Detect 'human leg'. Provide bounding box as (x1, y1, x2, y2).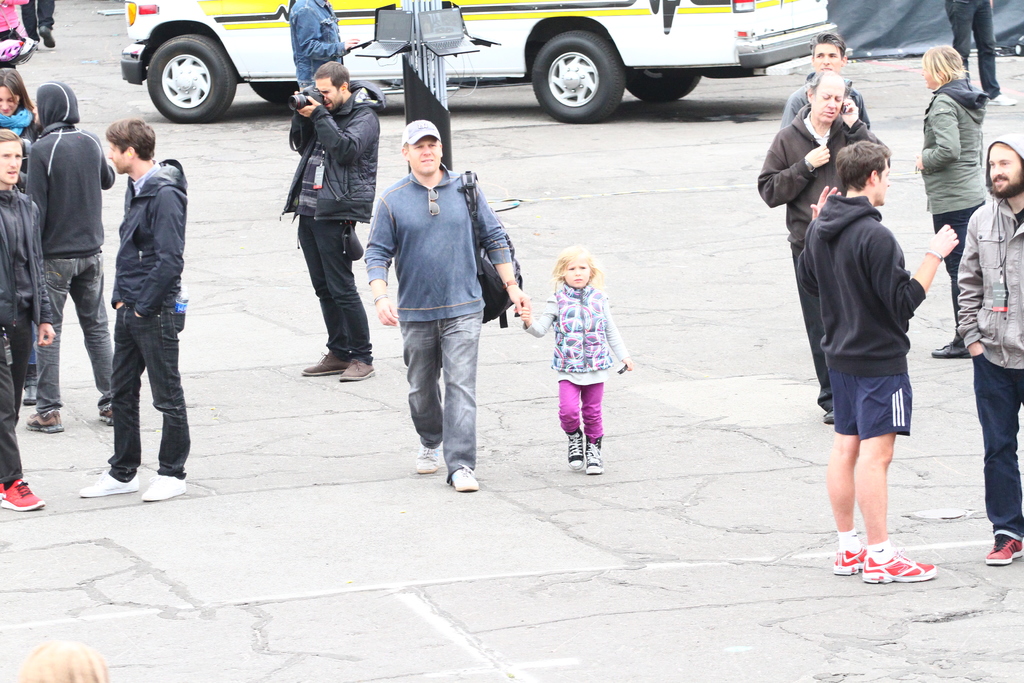
(828, 353, 868, 573).
